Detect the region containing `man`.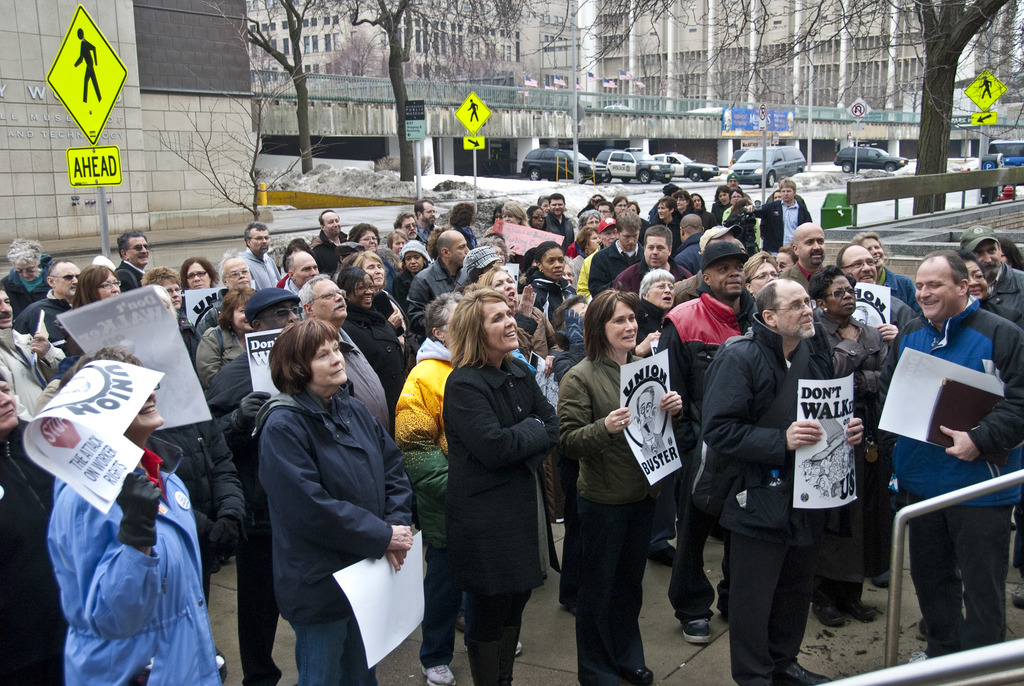
detection(546, 192, 575, 255).
